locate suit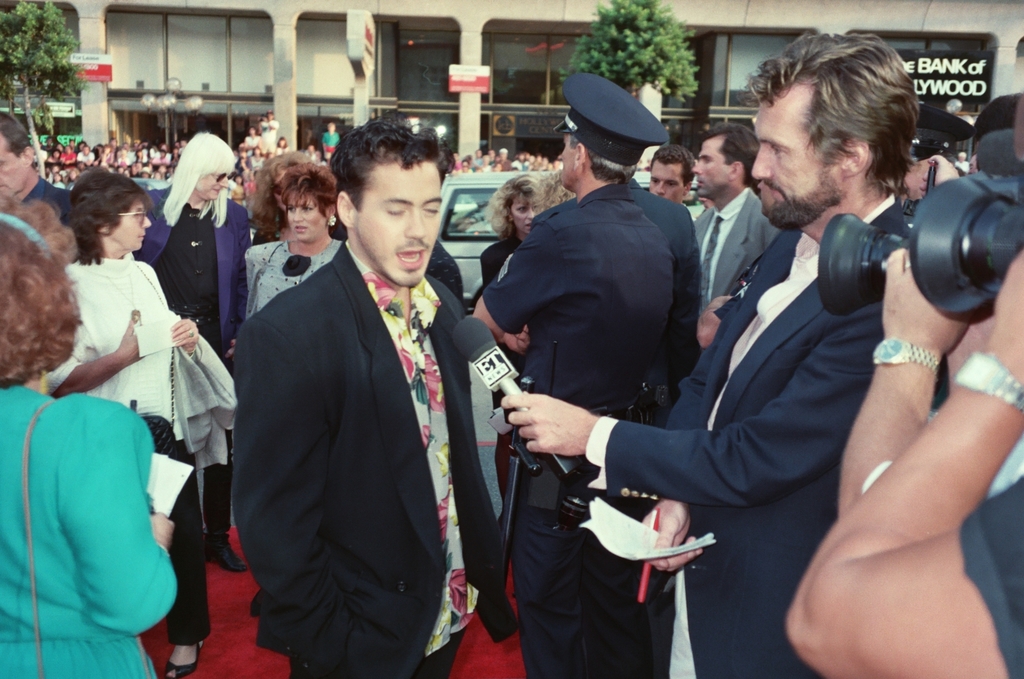
(left=232, top=232, right=516, bottom=678)
